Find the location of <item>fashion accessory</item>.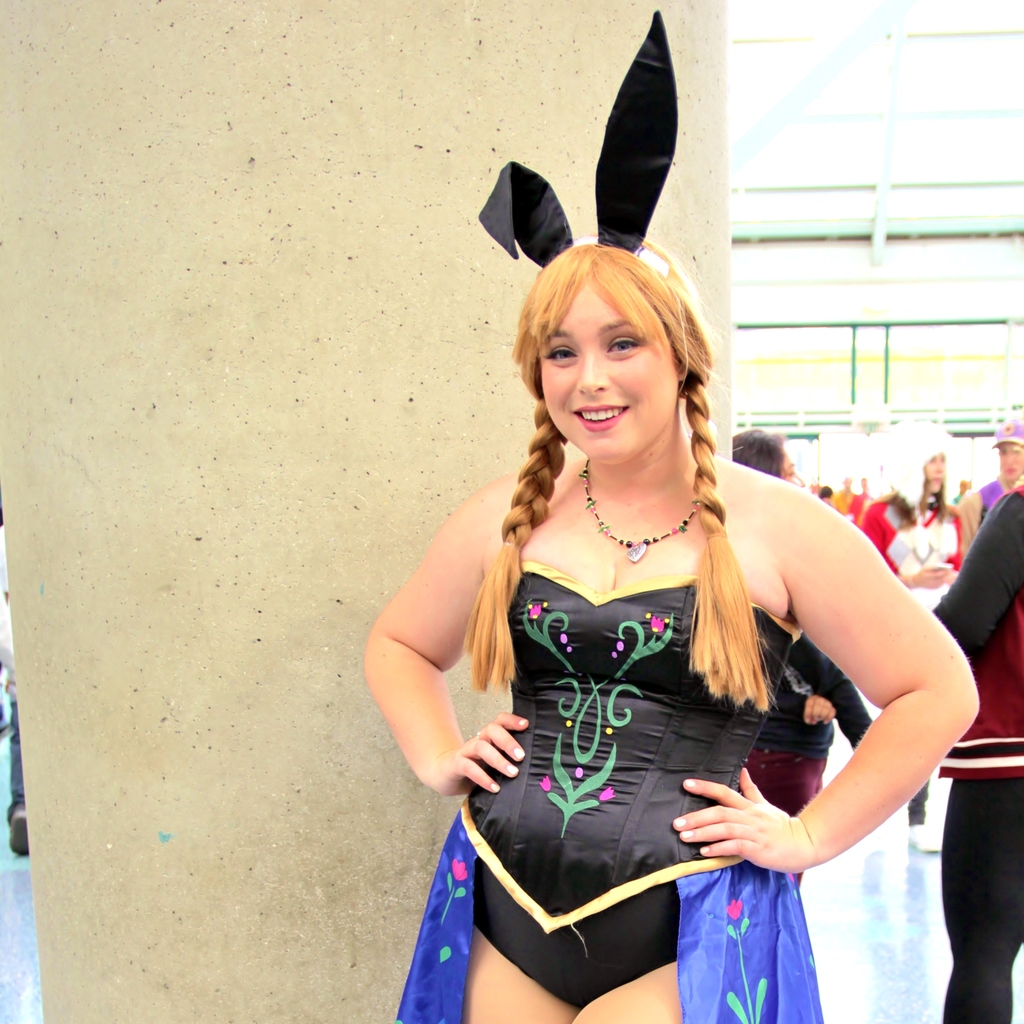
Location: BBox(905, 573, 917, 592).
